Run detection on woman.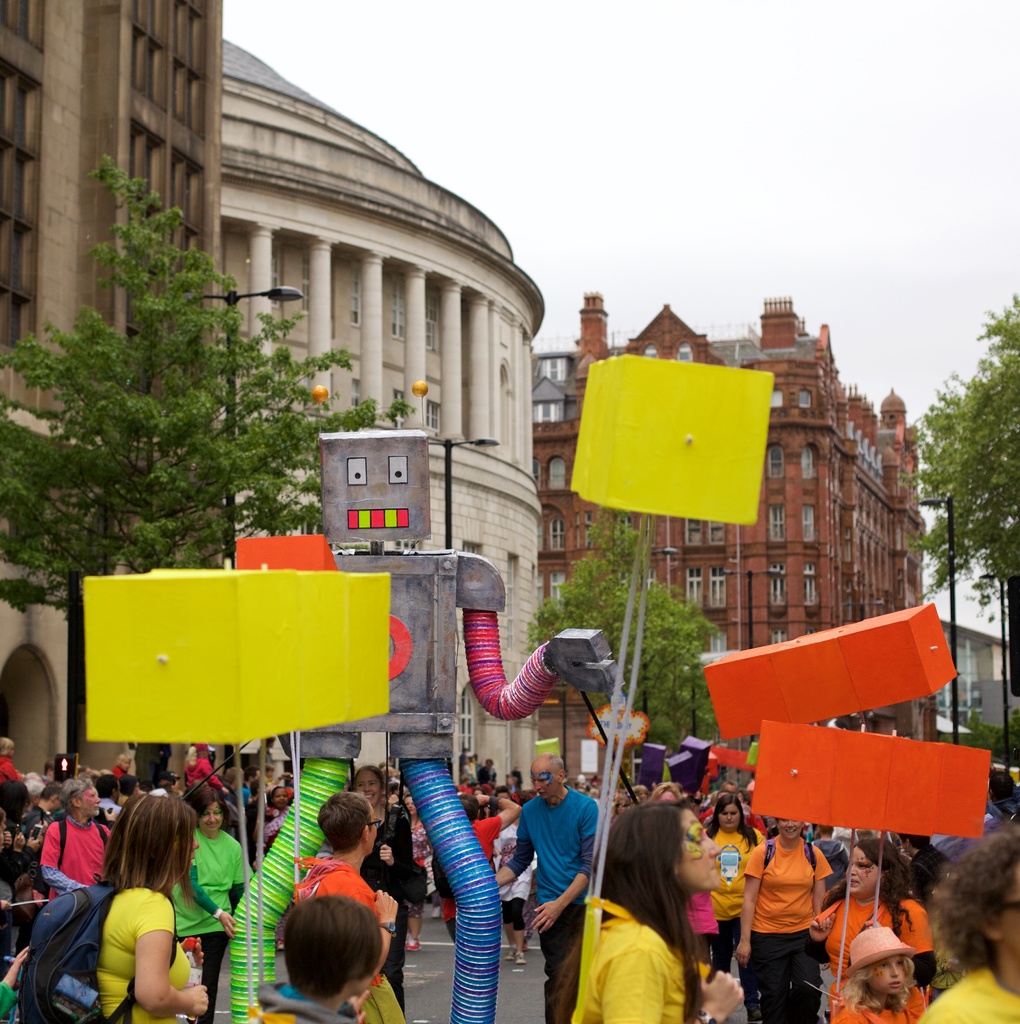
Result: l=489, t=810, r=536, b=967.
